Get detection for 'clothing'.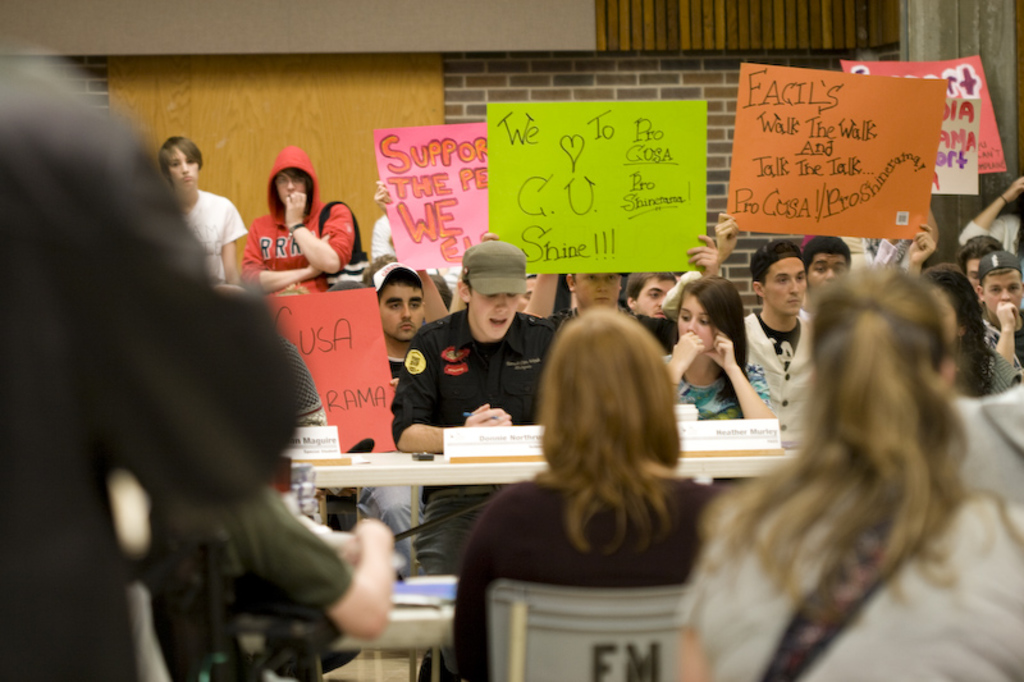
Detection: Rect(658, 353, 771, 417).
